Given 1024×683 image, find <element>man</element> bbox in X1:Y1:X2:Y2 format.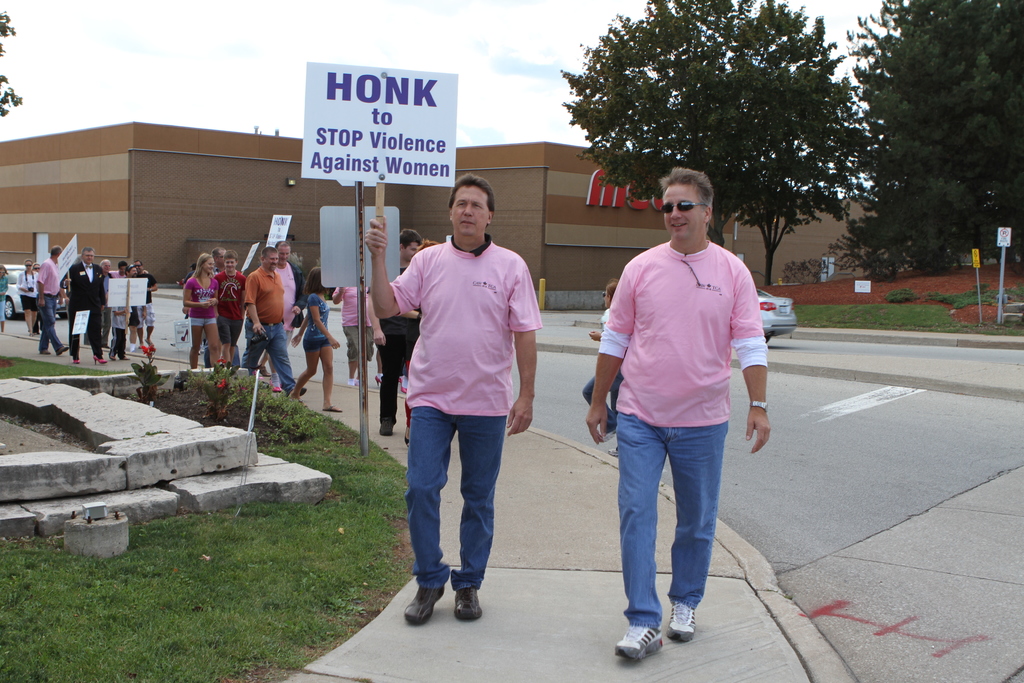
257:242:309:389.
